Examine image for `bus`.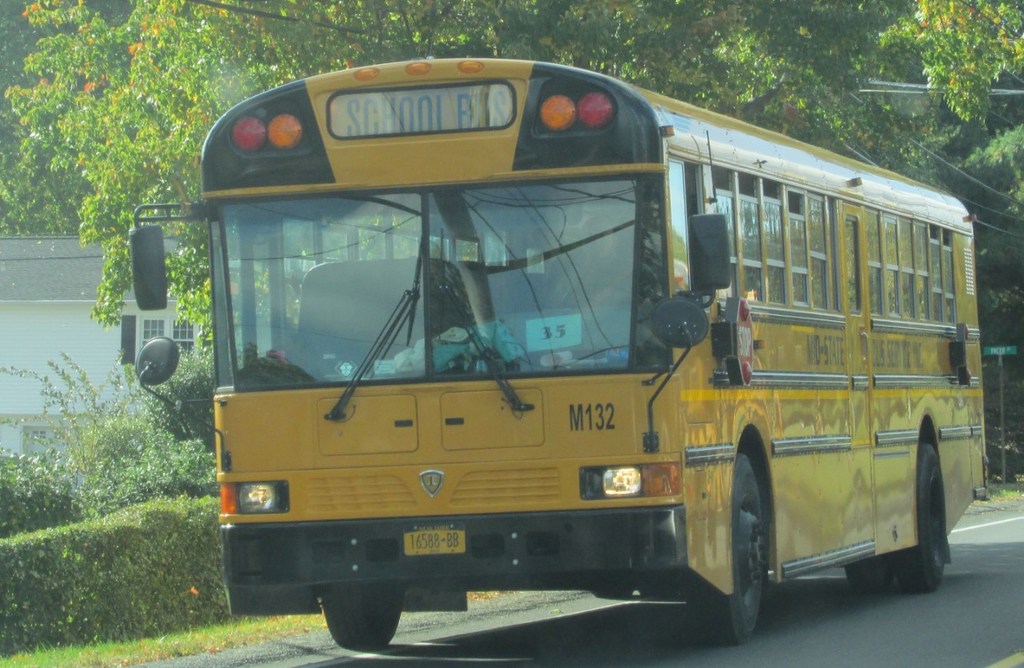
Examination result: 129, 53, 997, 648.
